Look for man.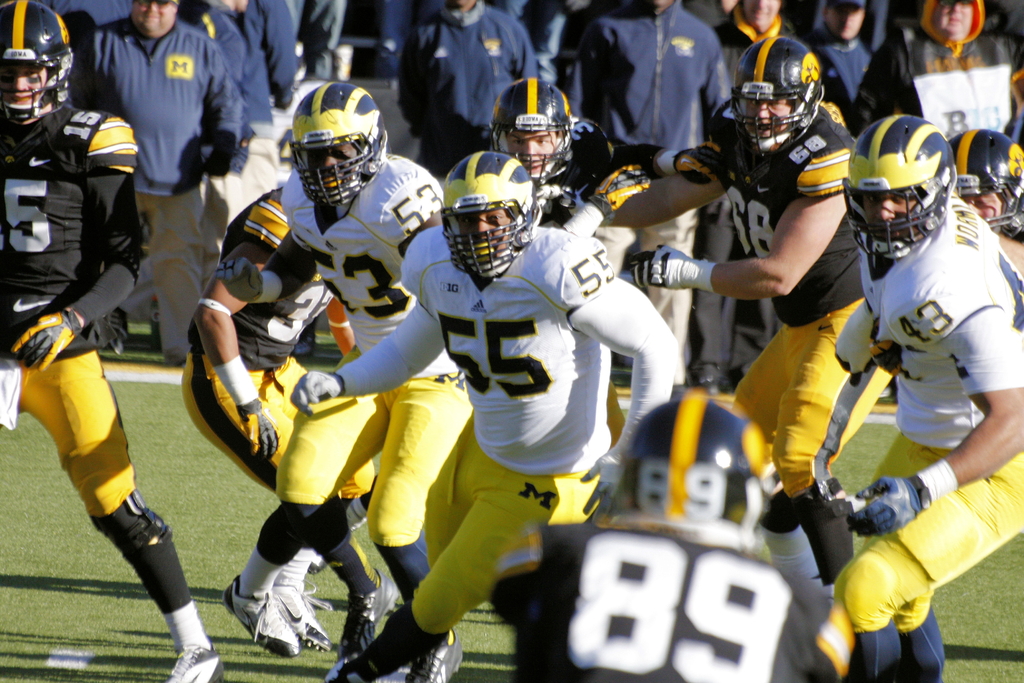
Found: bbox=(820, 0, 877, 120).
